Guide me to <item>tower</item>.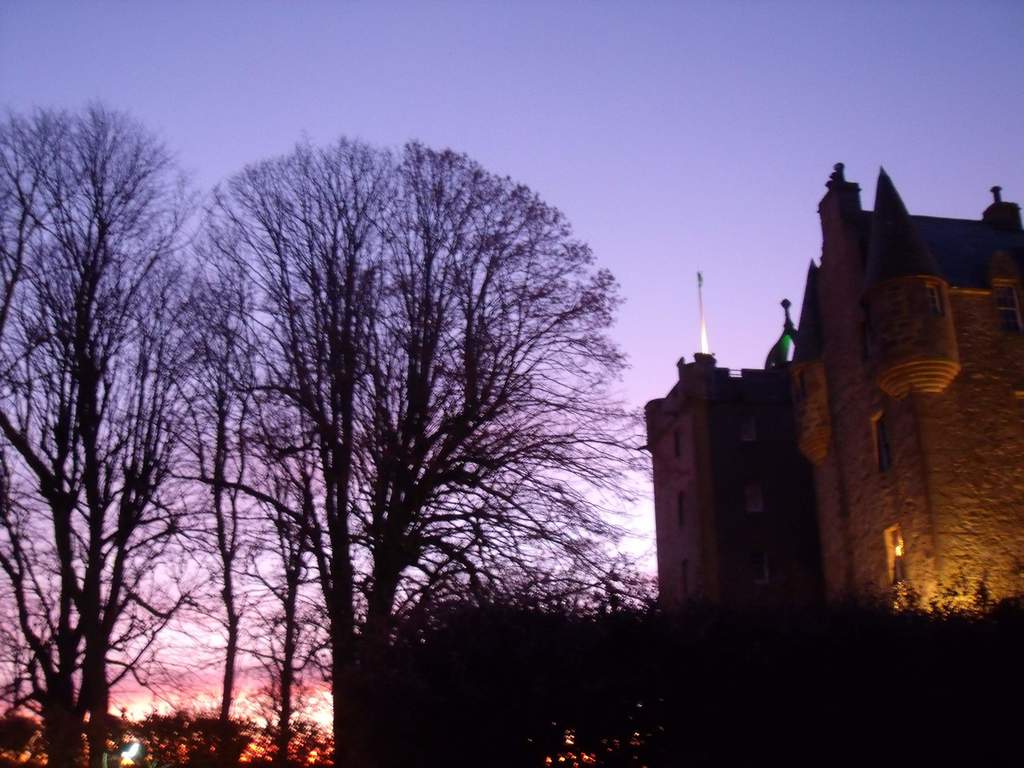
Guidance: [641, 161, 1023, 767].
